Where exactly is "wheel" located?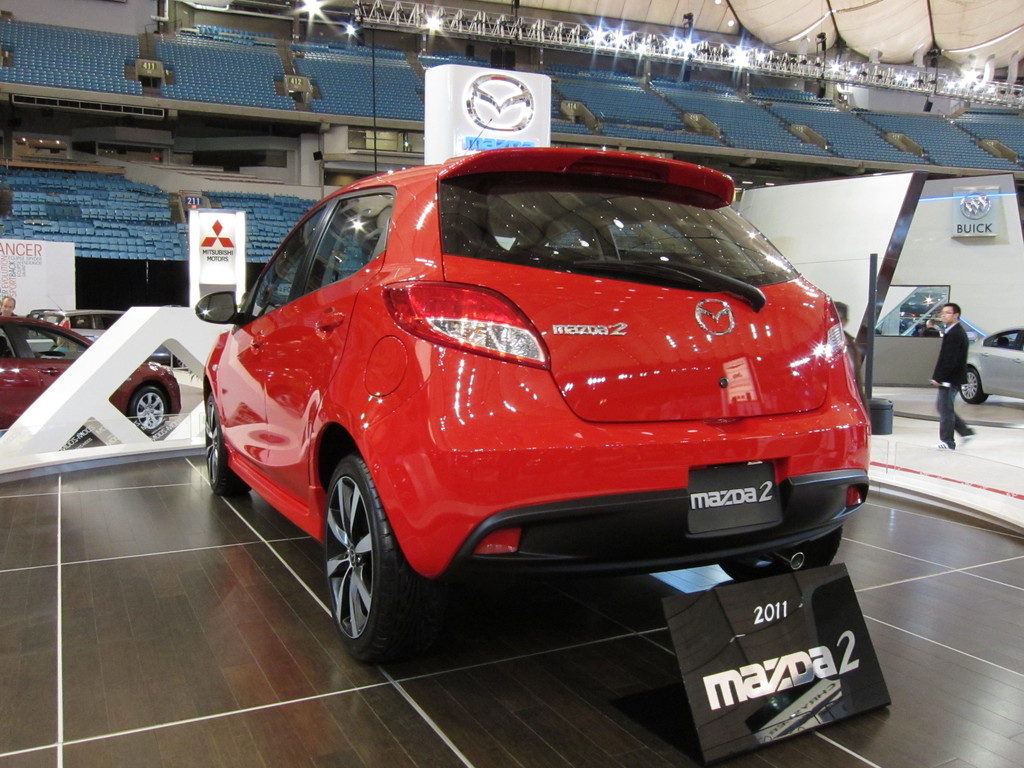
Its bounding box is 133:386:166:448.
